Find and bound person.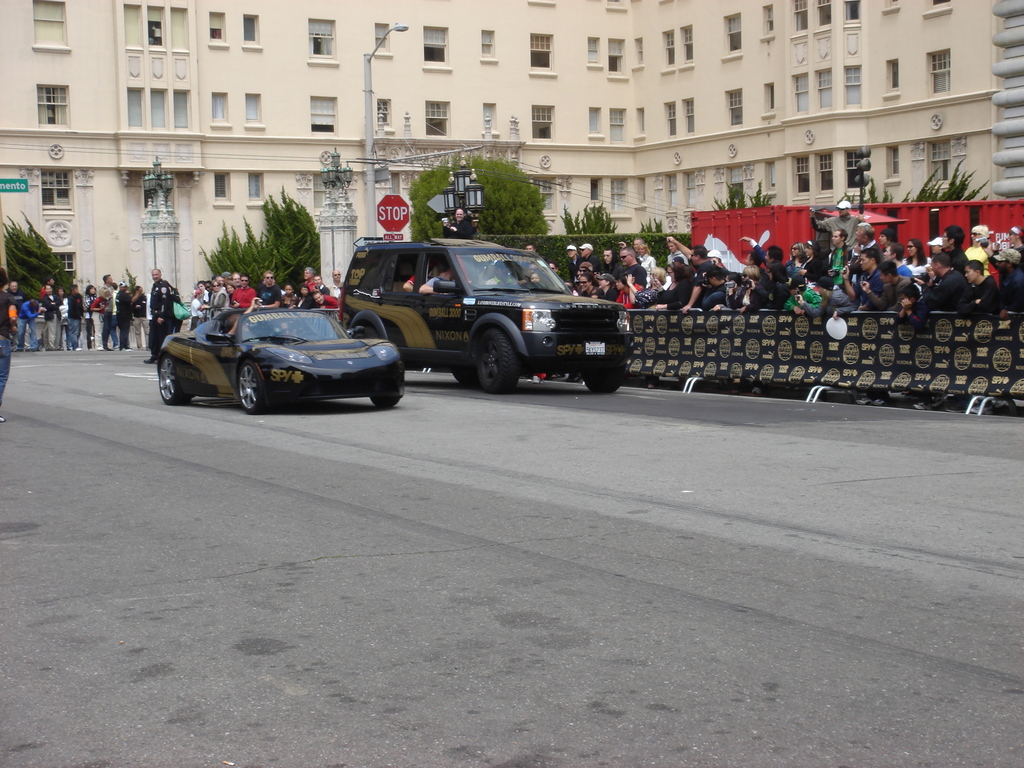
Bound: [left=40, top=275, right=59, bottom=295].
